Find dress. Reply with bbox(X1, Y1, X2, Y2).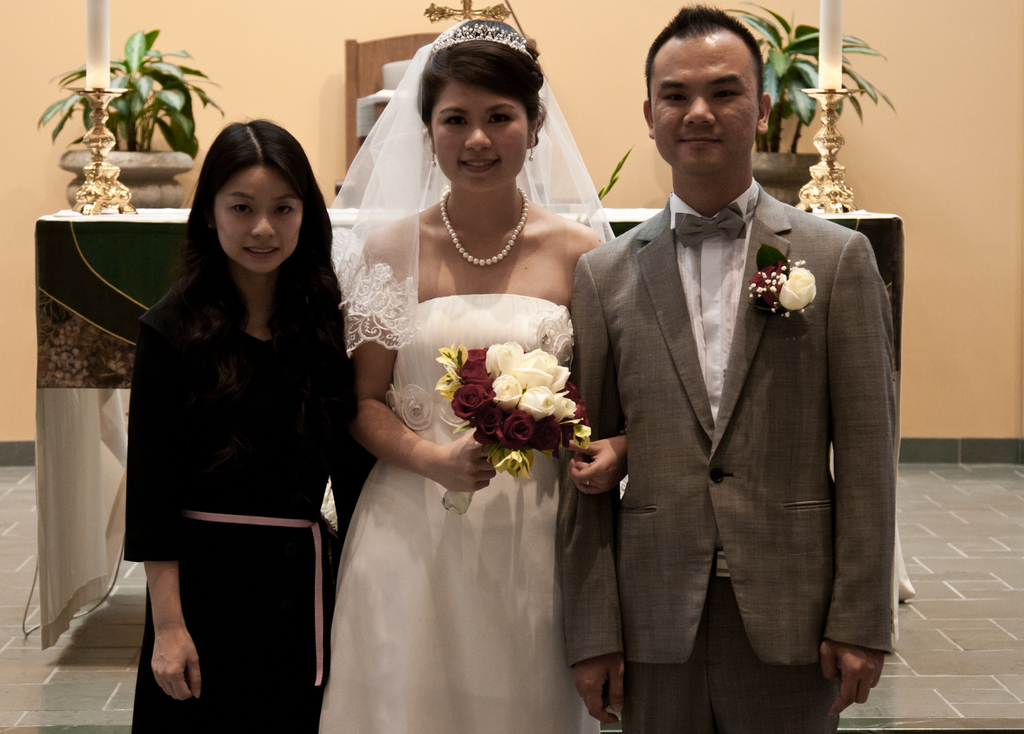
bbox(317, 292, 602, 733).
